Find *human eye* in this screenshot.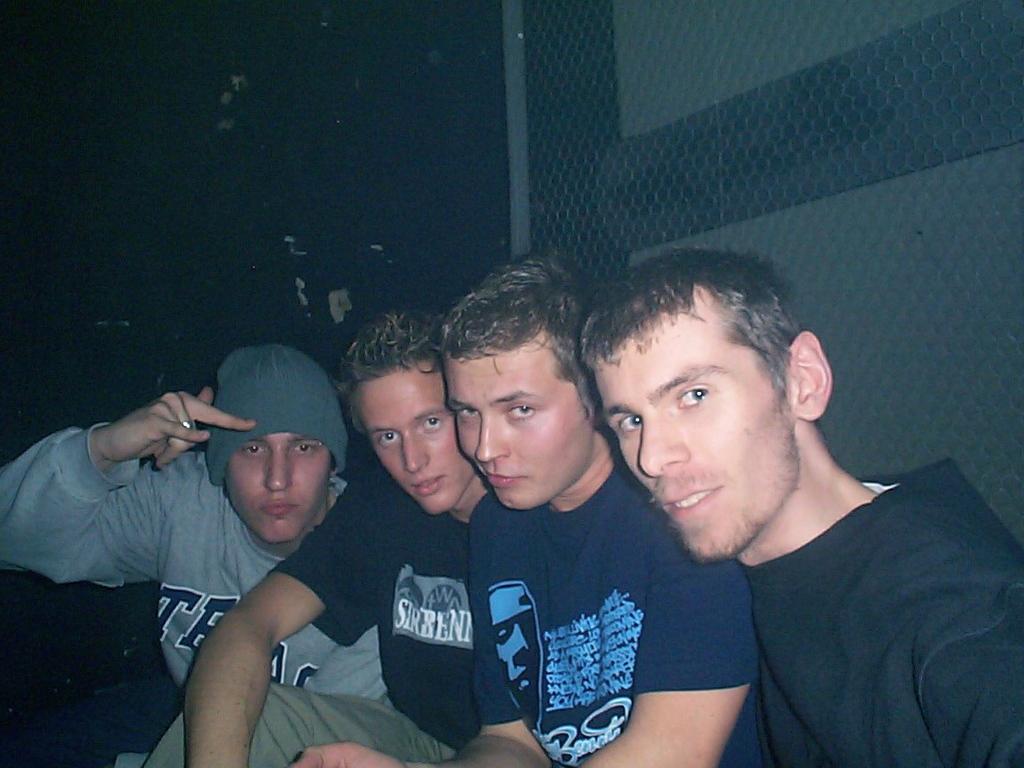
The bounding box for *human eye* is (669, 383, 712, 406).
